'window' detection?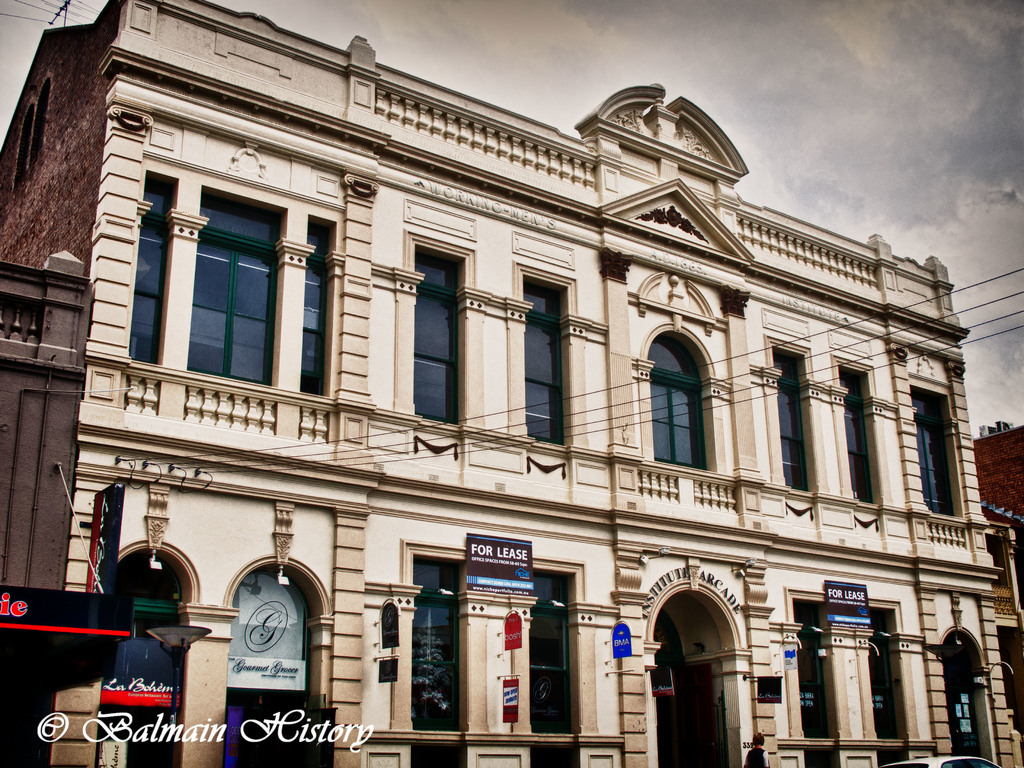
x1=127, y1=152, x2=310, y2=413
